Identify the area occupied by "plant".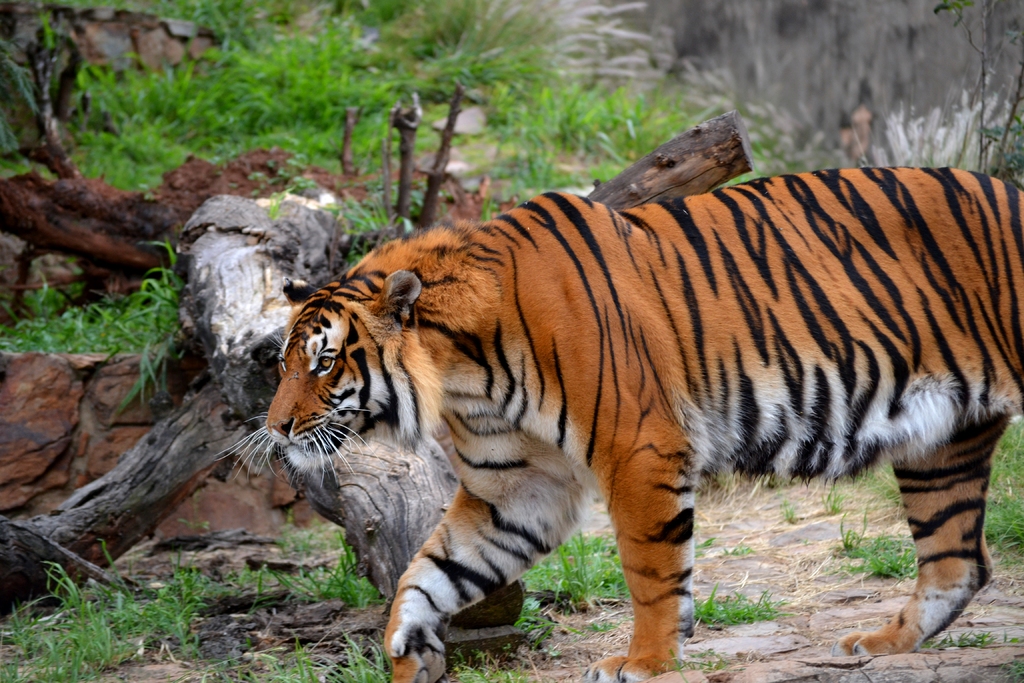
Area: BBox(779, 490, 799, 533).
